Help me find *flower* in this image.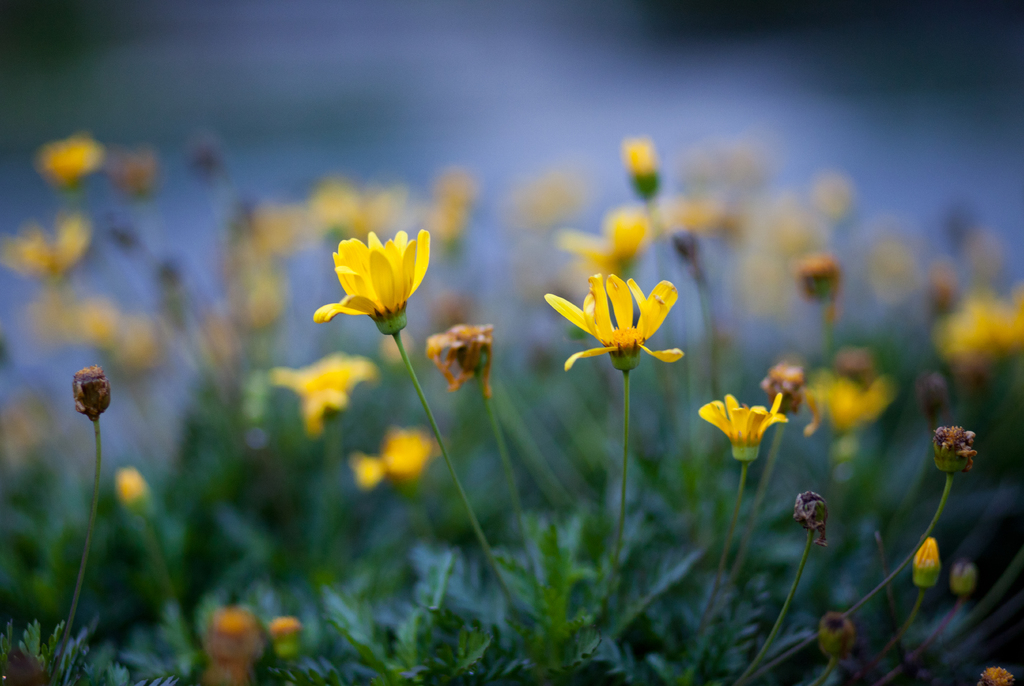
Found it: [812, 370, 884, 445].
